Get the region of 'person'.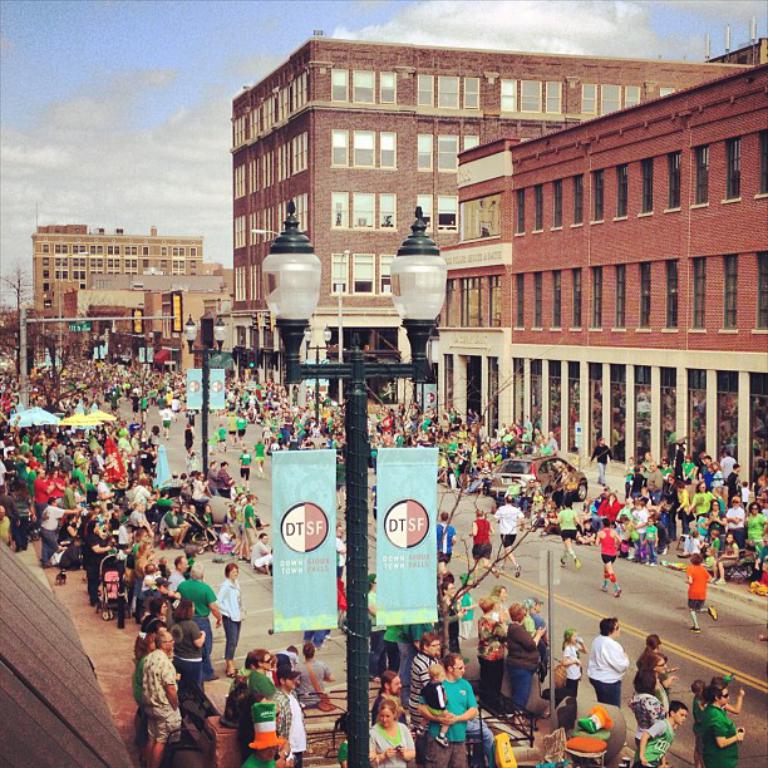
[x1=438, y1=575, x2=469, y2=649].
